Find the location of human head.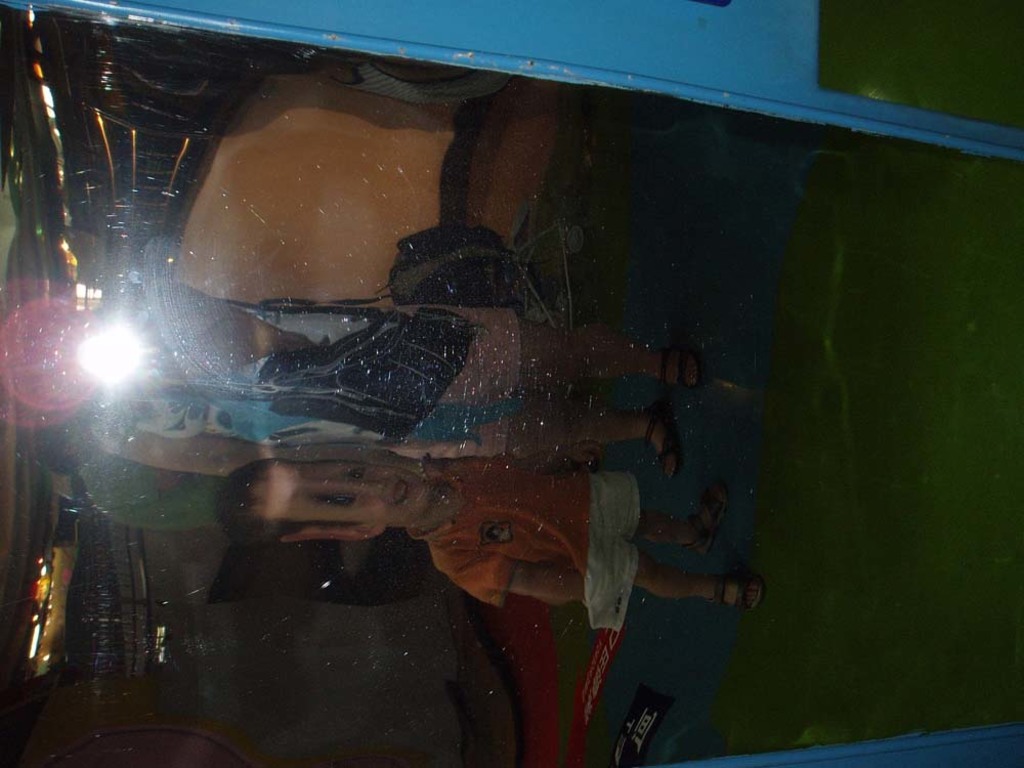
Location: <box>223,463,433,538</box>.
